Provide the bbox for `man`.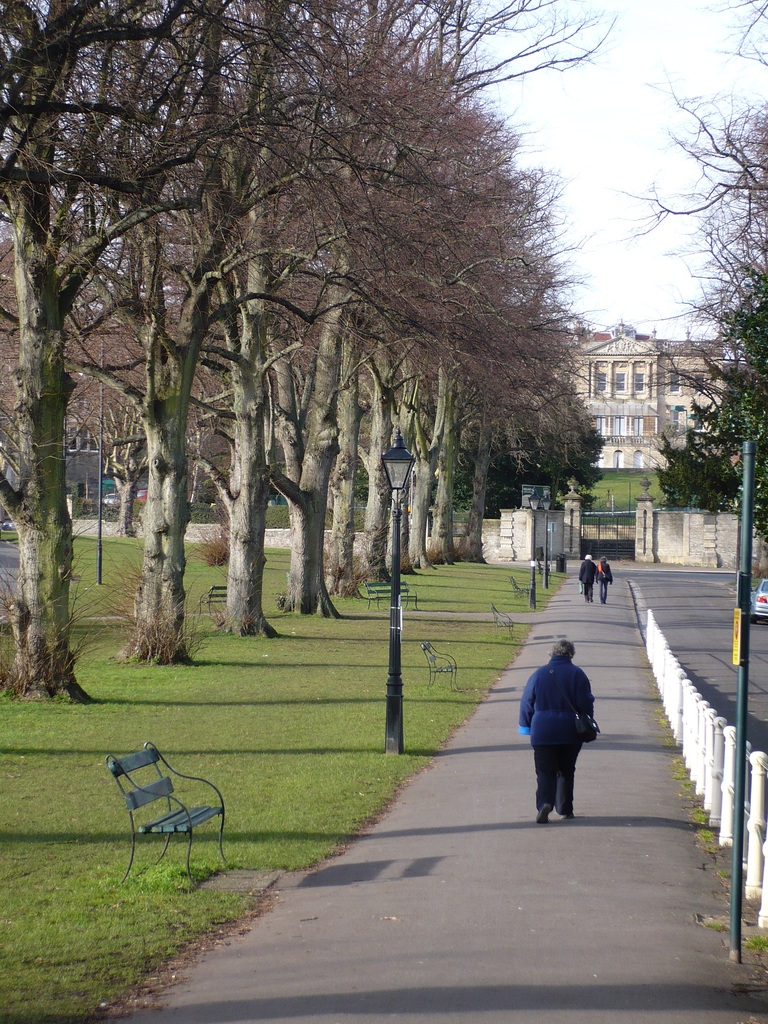
pyautogui.locateOnScreen(581, 555, 596, 599).
